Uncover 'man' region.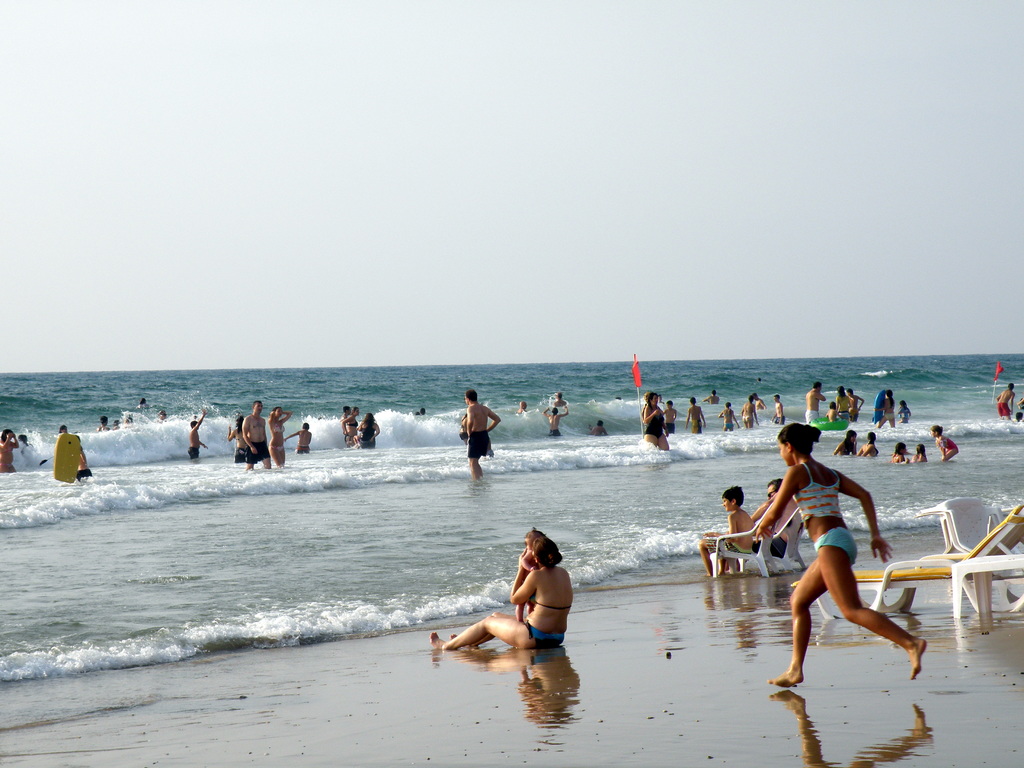
Uncovered: select_region(696, 483, 751, 577).
